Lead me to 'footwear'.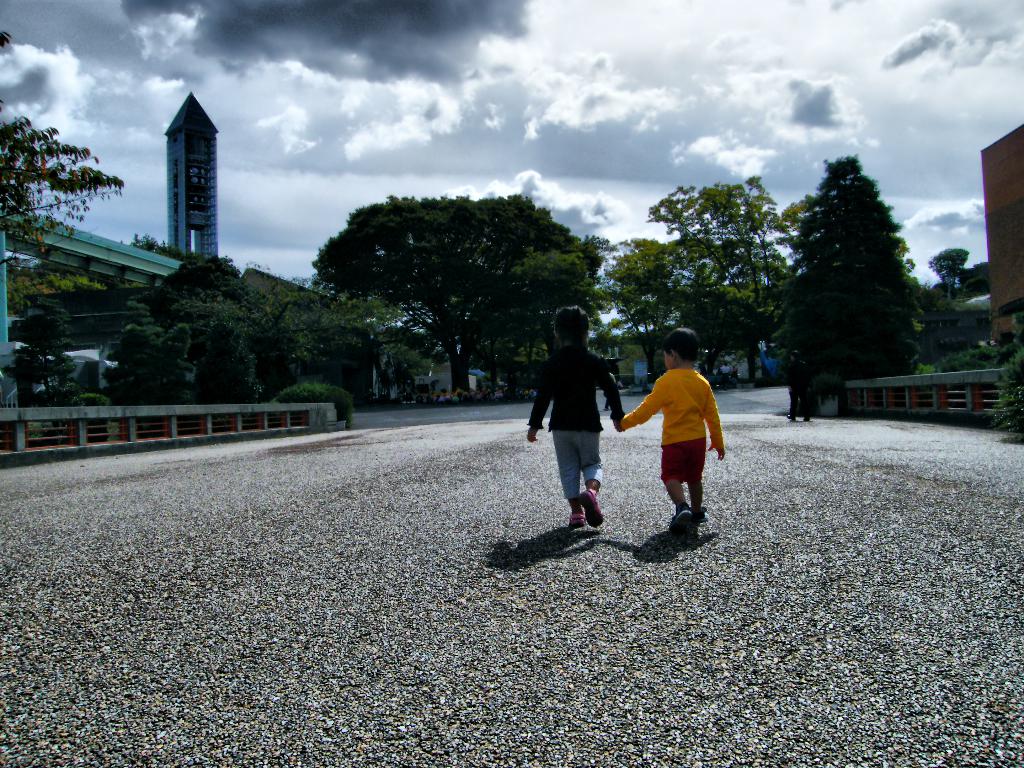
Lead to x1=577, y1=487, x2=605, y2=530.
